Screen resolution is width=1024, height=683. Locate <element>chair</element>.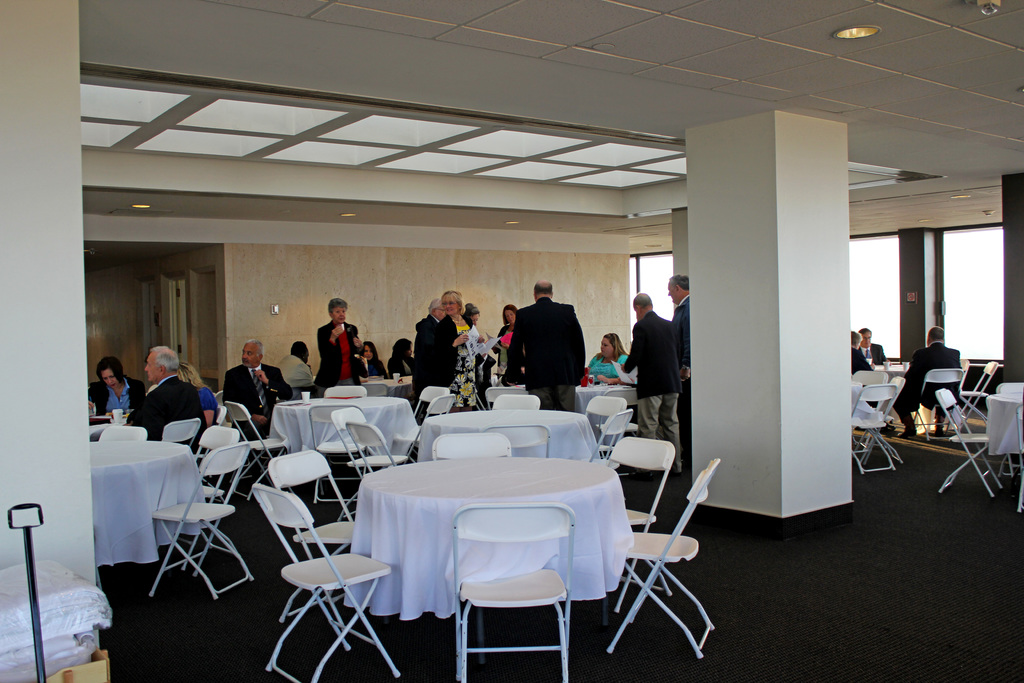
(265, 450, 362, 621).
